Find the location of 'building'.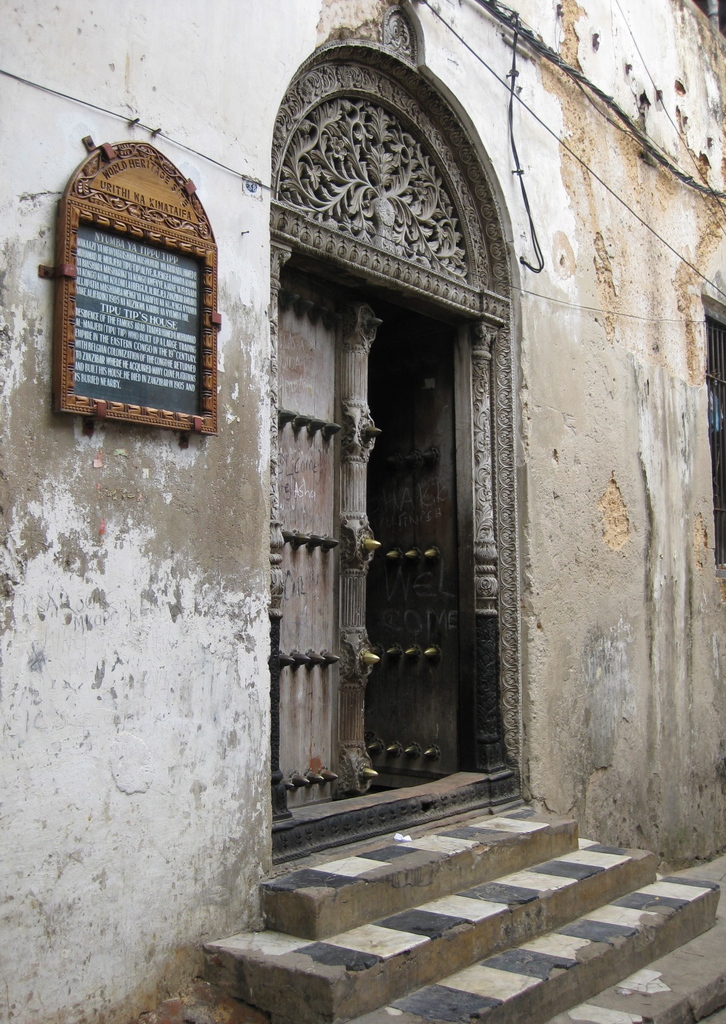
Location: BBox(2, 0, 725, 1023).
